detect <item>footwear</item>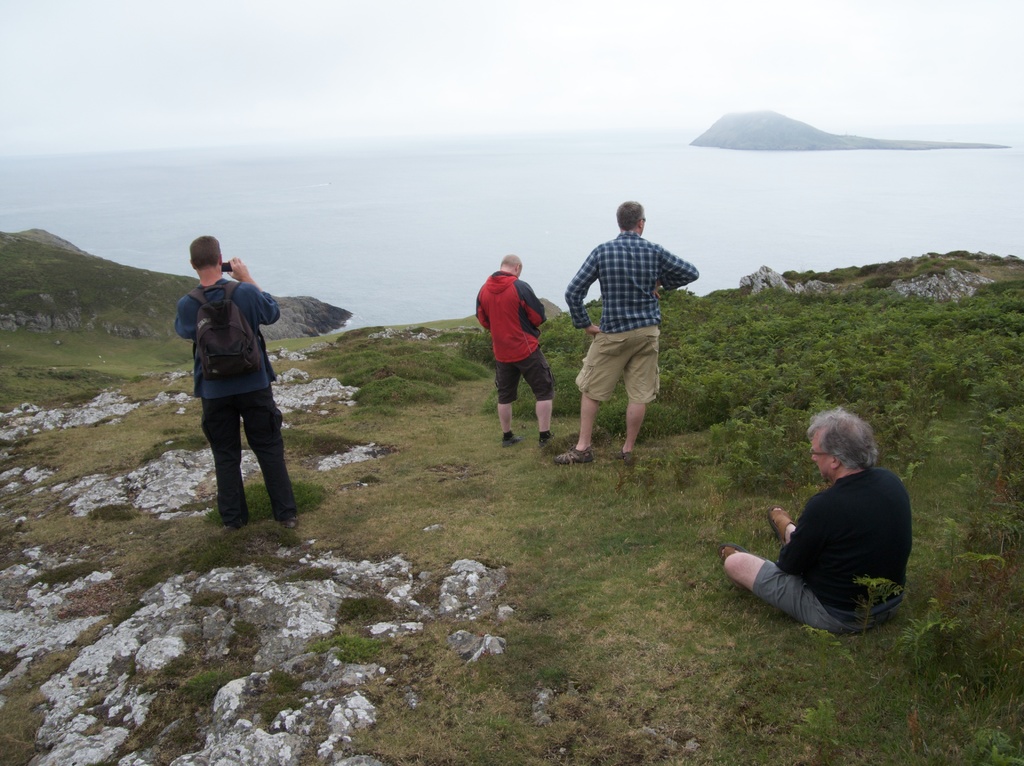
l=497, t=430, r=522, b=448
